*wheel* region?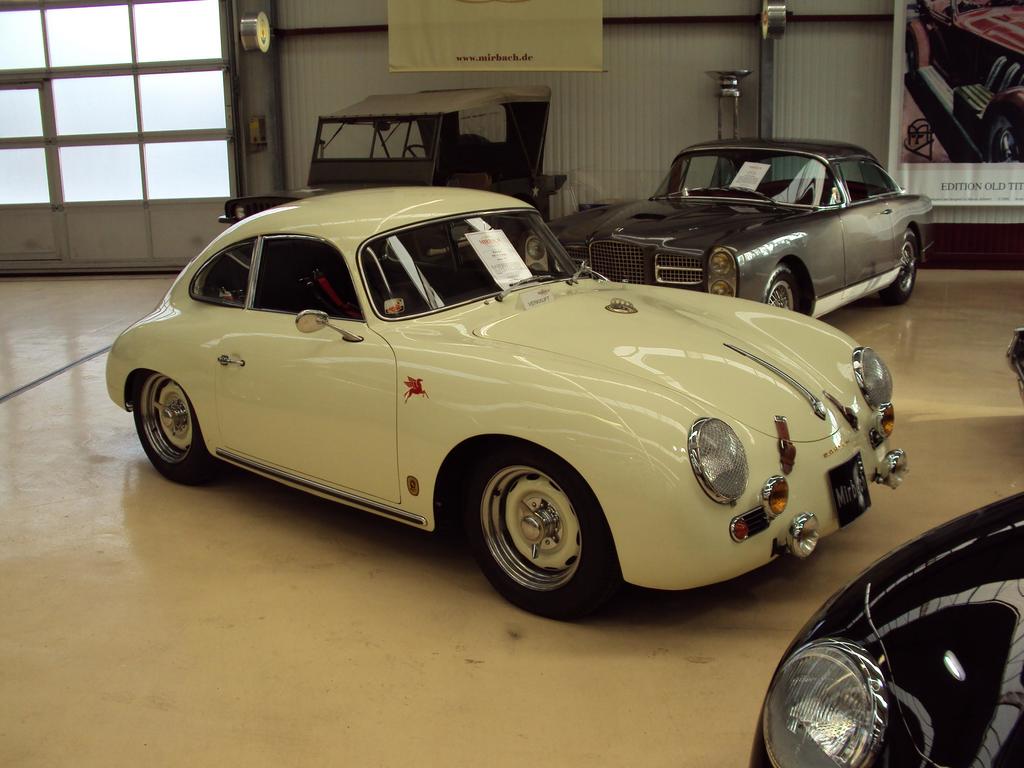
bbox(989, 122, 1023, 161)
